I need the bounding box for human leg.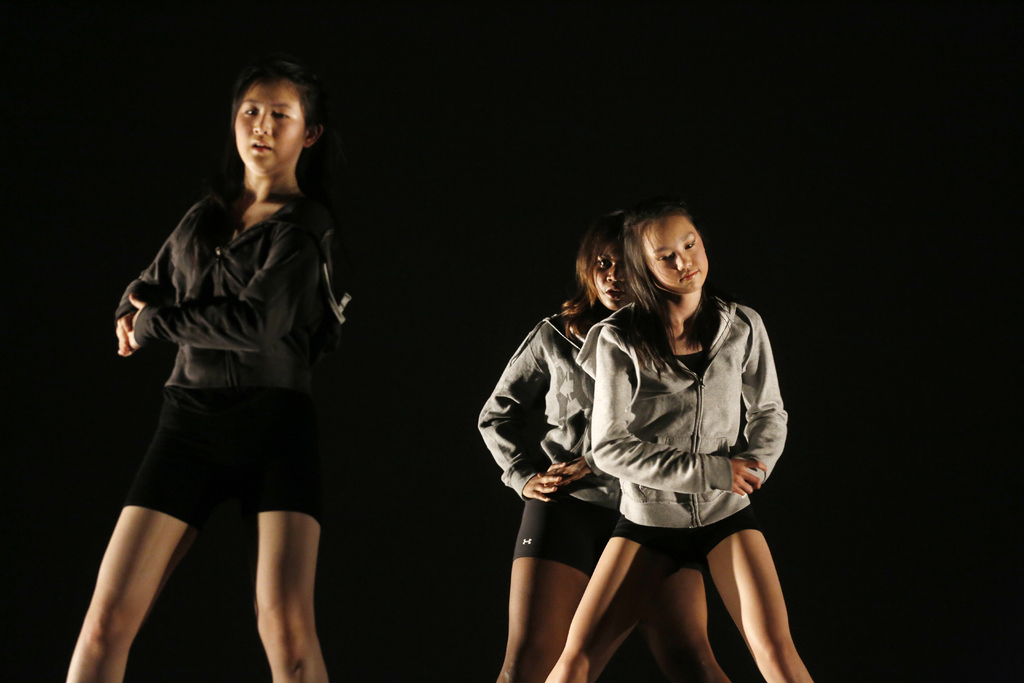
Here it is: {"x1": 543, "y1": 486, "x2": 661, "y2": 682}.
